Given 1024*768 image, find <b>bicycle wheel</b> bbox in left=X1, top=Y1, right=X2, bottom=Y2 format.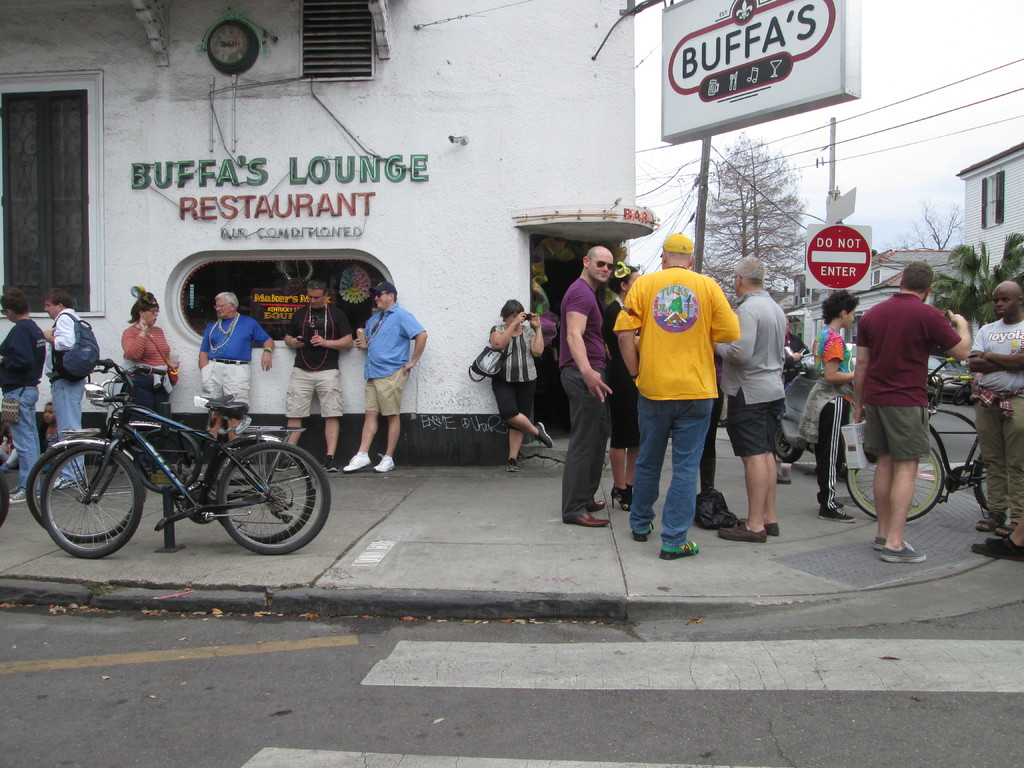
left=205, top=444, right=316, bottom=545.
